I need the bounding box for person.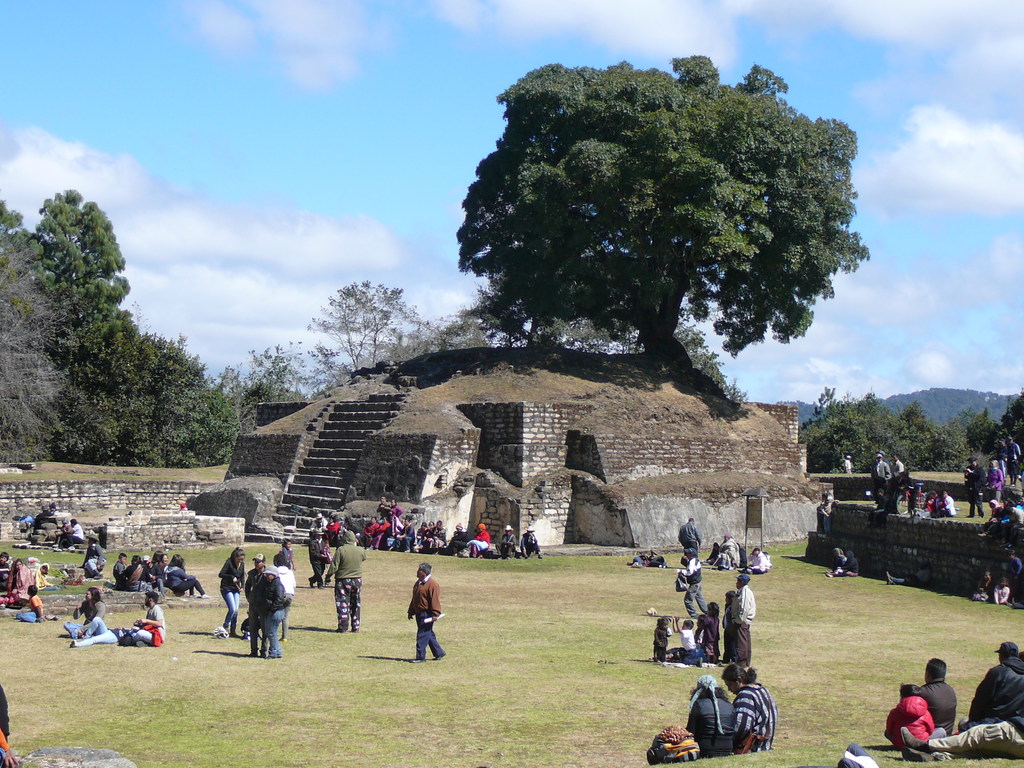
Here it is: [left=887, top=560, right=930, bottom=588].
